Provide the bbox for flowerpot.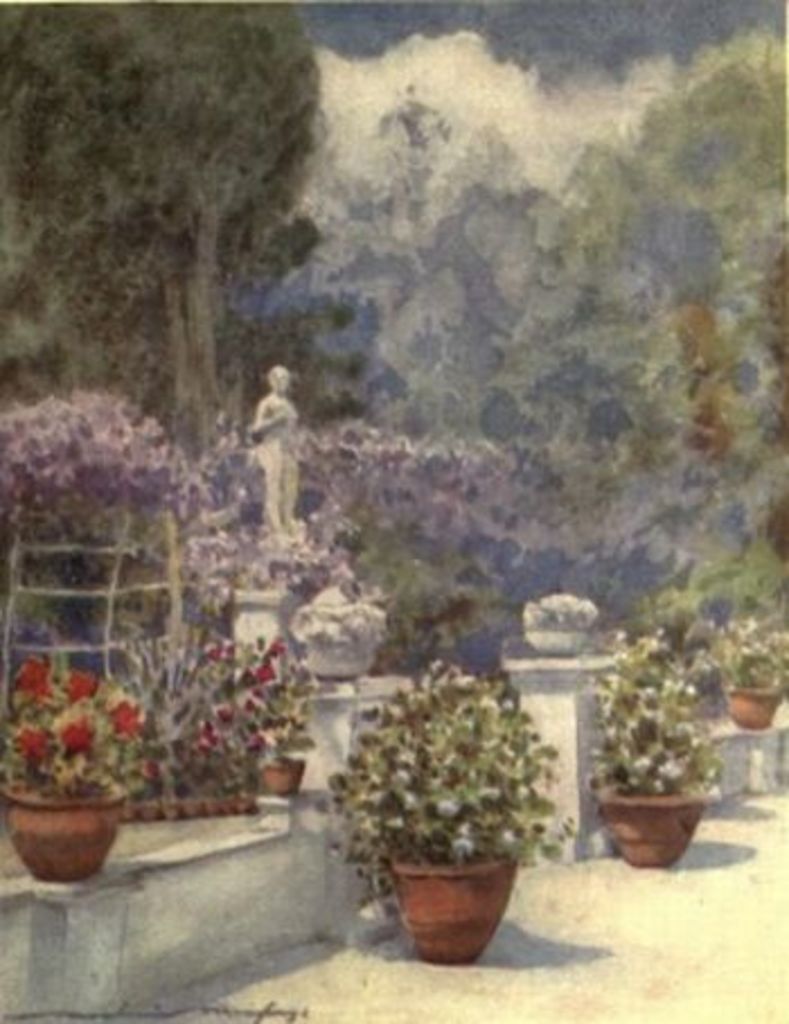
rect(259, 753, 304, 796).
